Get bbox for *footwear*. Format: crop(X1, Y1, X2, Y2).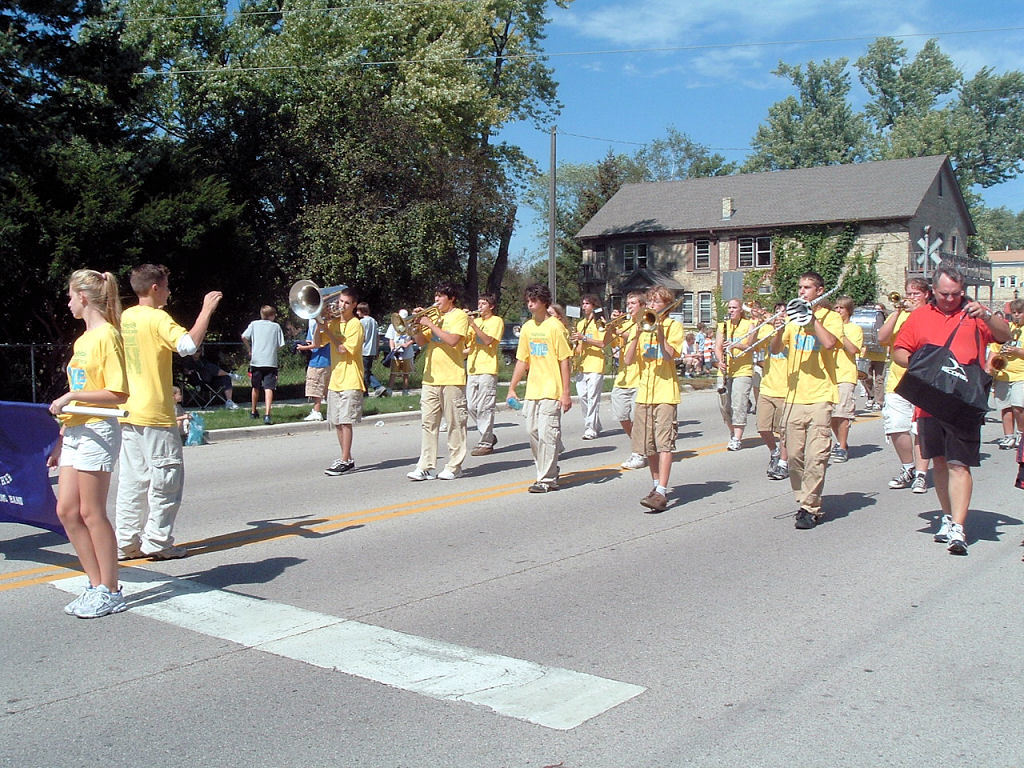
crop(61, 579, 141, 622).
